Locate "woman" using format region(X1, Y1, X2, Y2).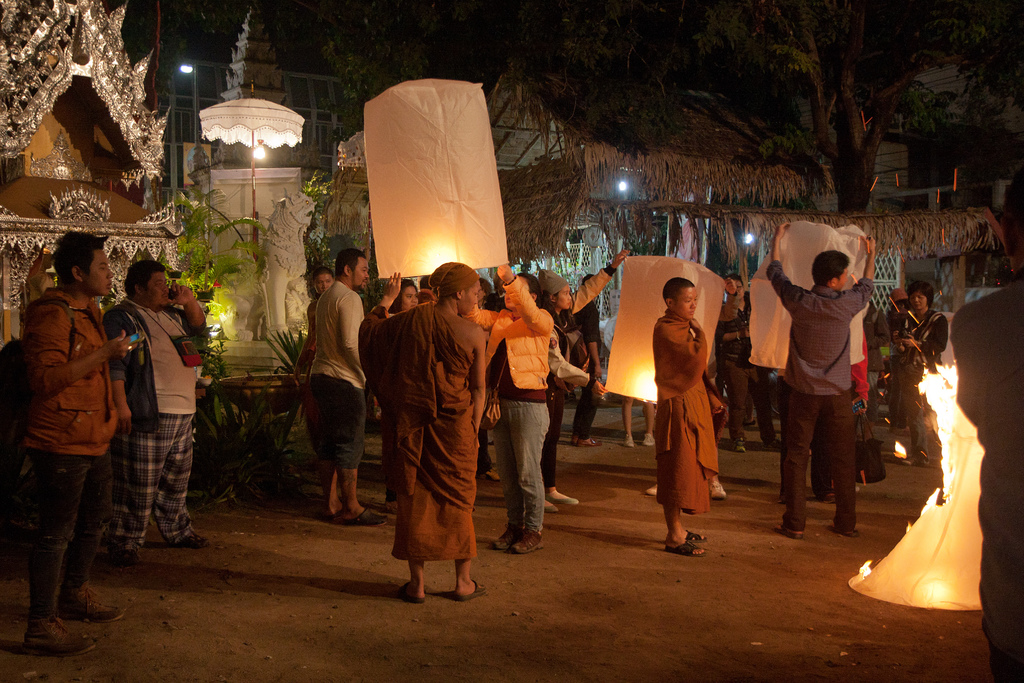
region(897, 280, 951, 468).
